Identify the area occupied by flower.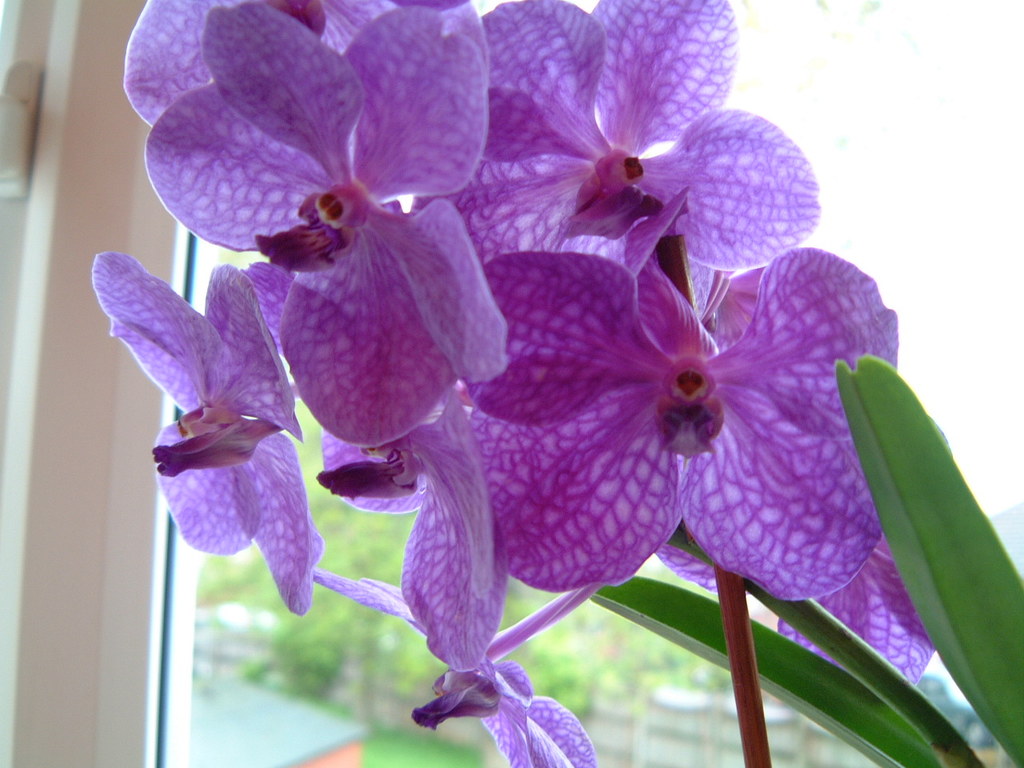
Area: x1=99, y1=250, x2=313, y2=607.
